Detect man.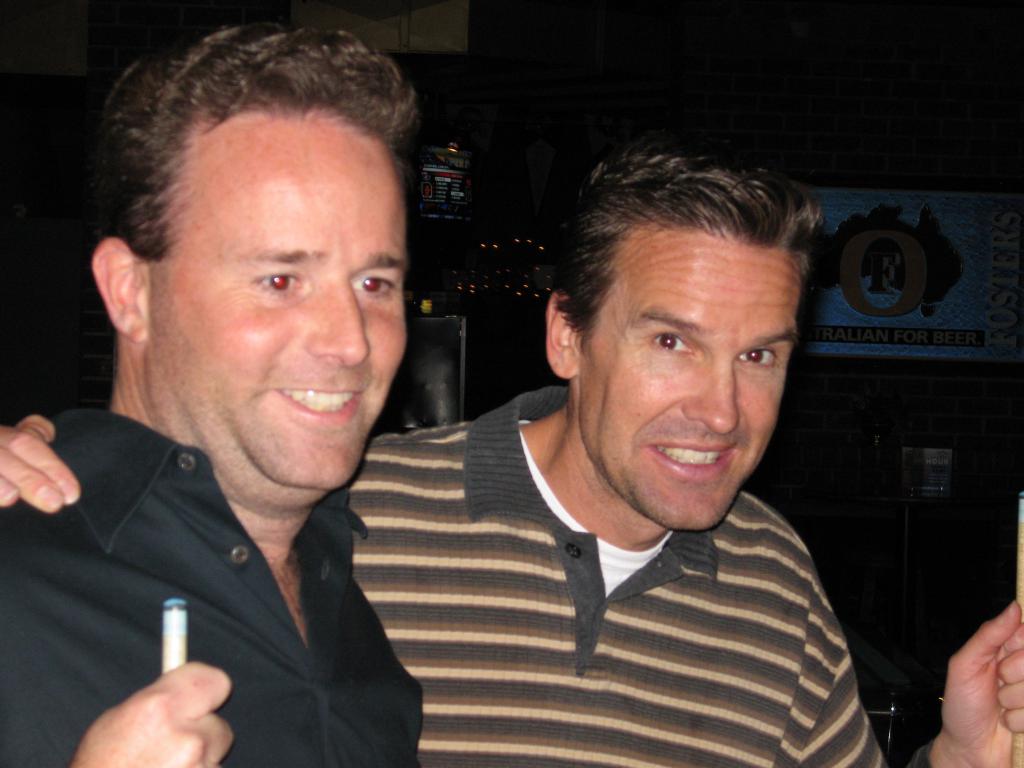
Detected at 0:135:1023:767.
